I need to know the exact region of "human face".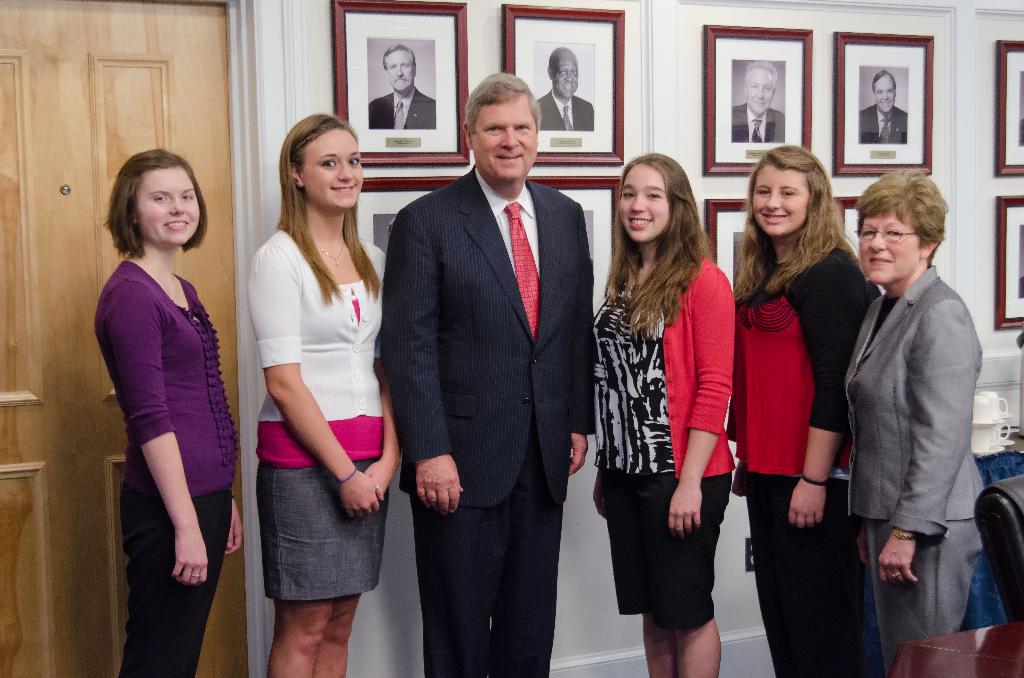
Region: bbox=[857, 206, 922, 284].
